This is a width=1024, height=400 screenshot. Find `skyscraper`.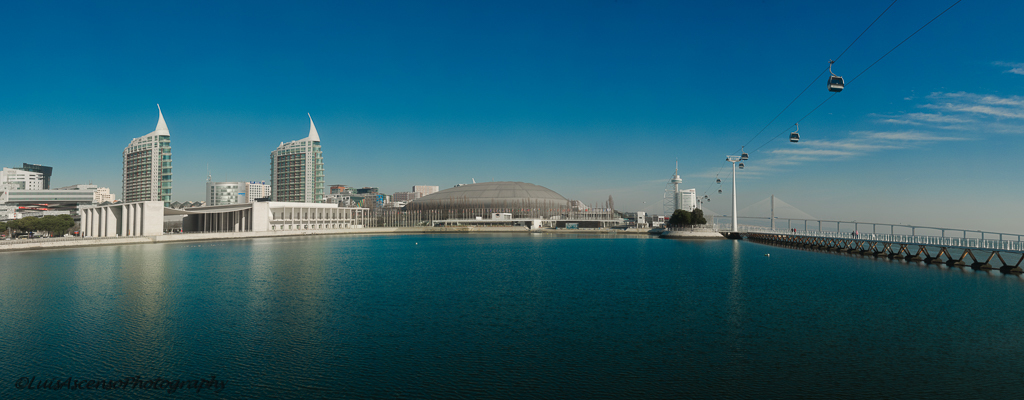
Bounding box: [x1=209, y1=179, x2=267, y2=211].
